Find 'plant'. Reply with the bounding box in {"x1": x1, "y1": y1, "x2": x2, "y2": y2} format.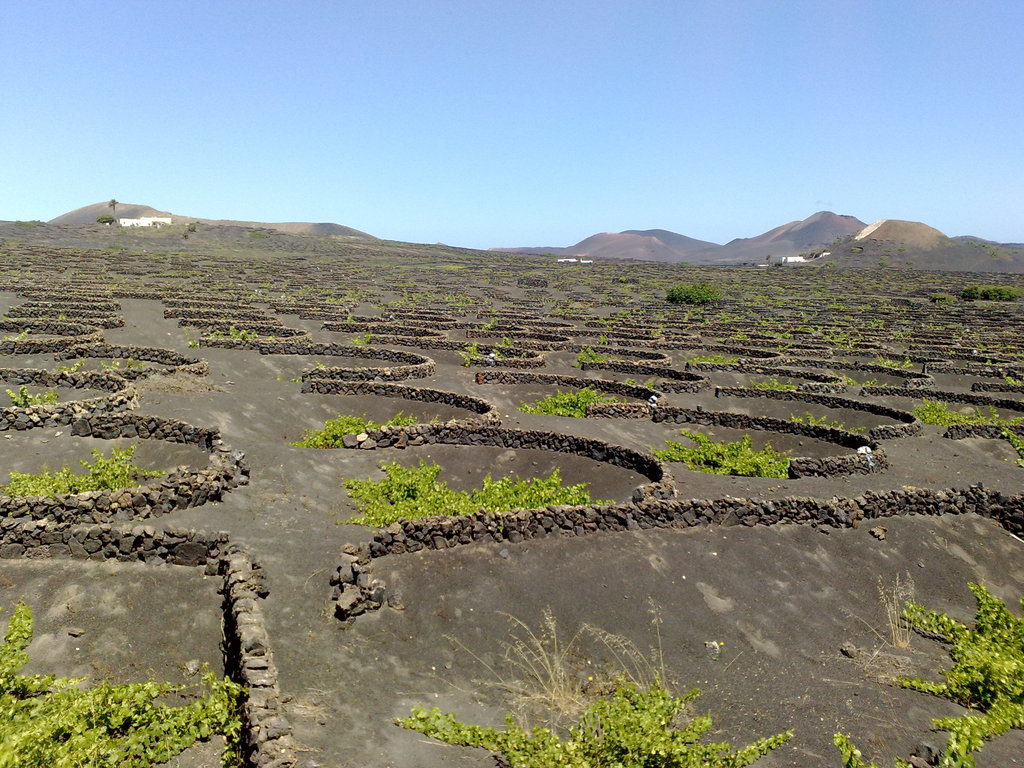
{"x1": 106, "y1": 357, "x2": 133, "y2": 372}.
